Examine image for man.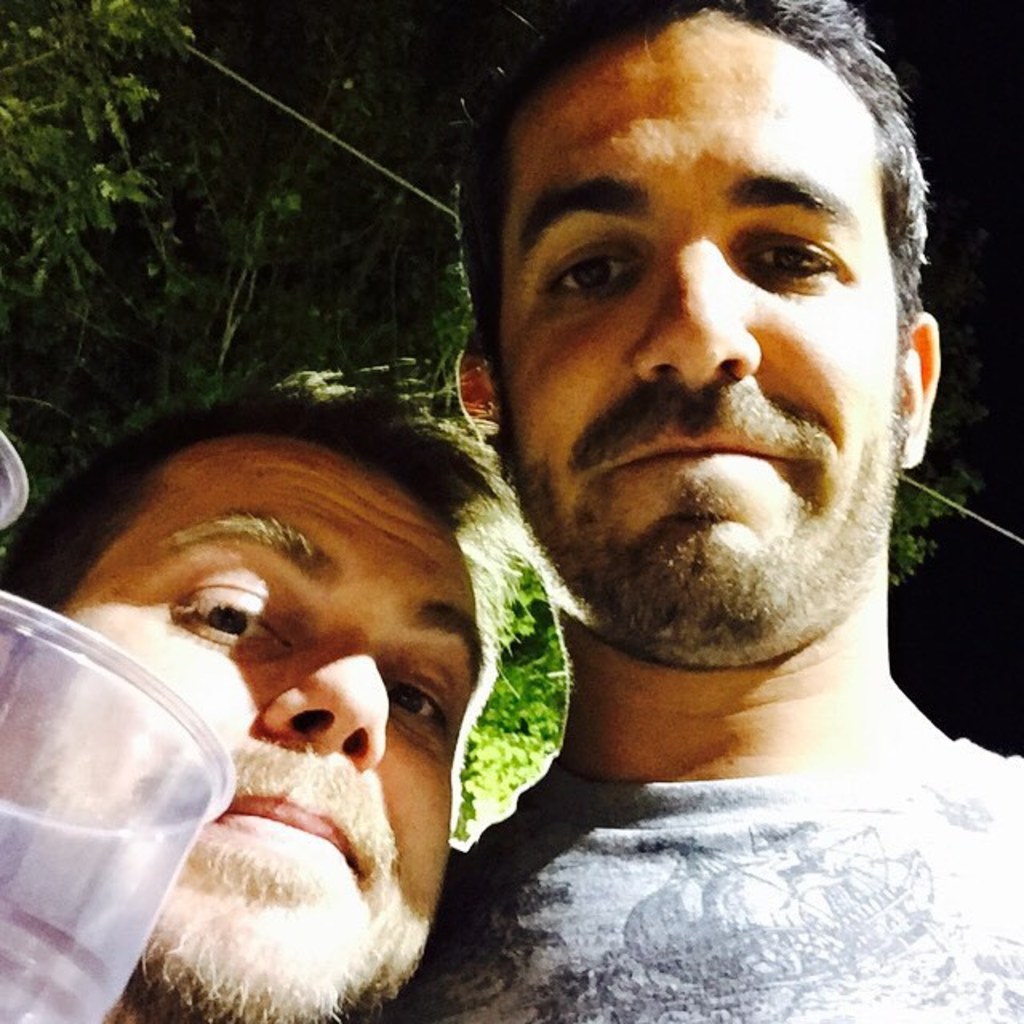
Examination result: bbox(373, 0, 1022, 1022).
